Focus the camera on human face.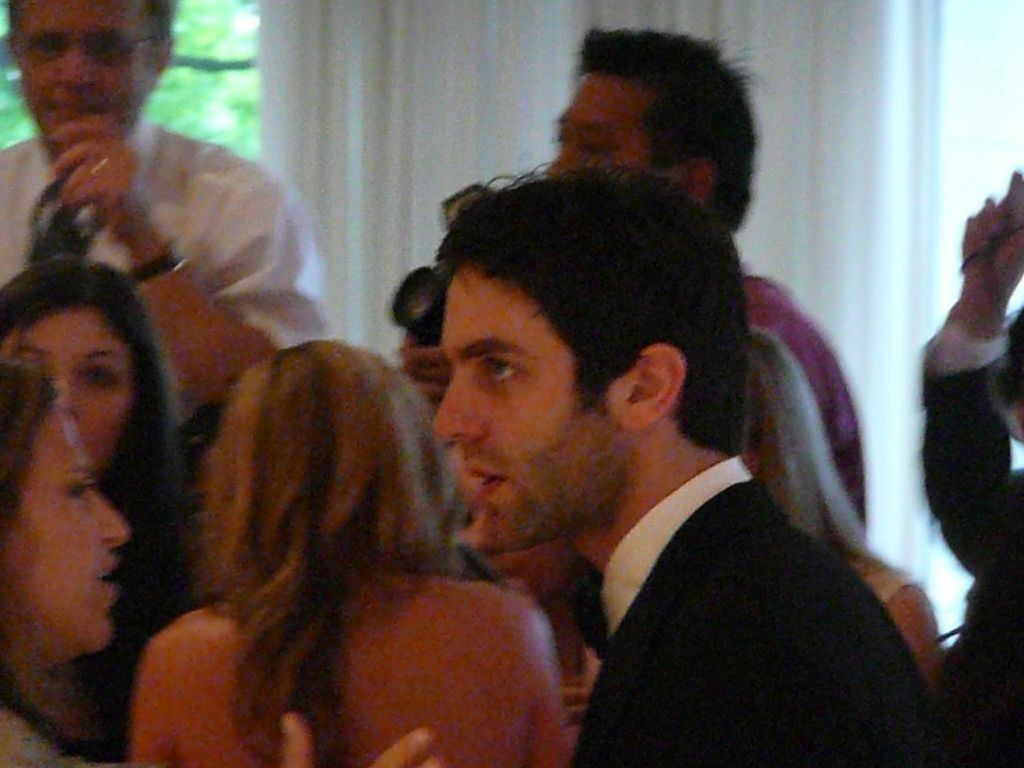
Focus region: detection(432, 268, 610, 558).
